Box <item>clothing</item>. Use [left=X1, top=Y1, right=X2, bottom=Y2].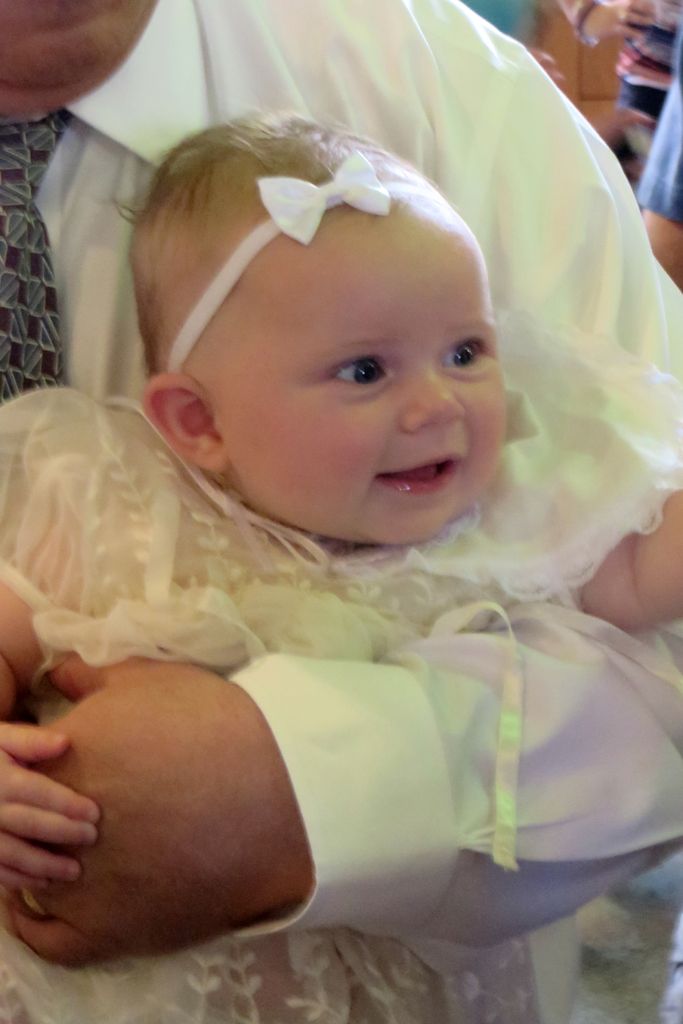
[left=632, top=29, right=682, bottom=221].
